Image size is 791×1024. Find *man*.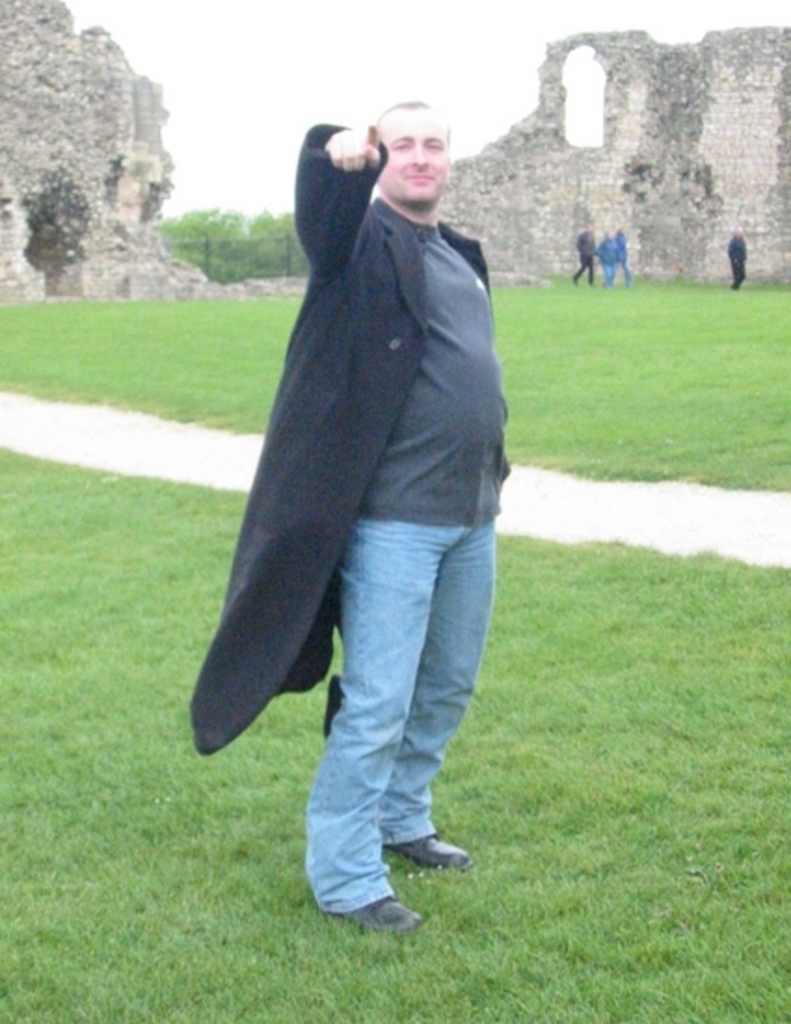
pyautogui.locateOnScreen(599, 233, 620, 285).
